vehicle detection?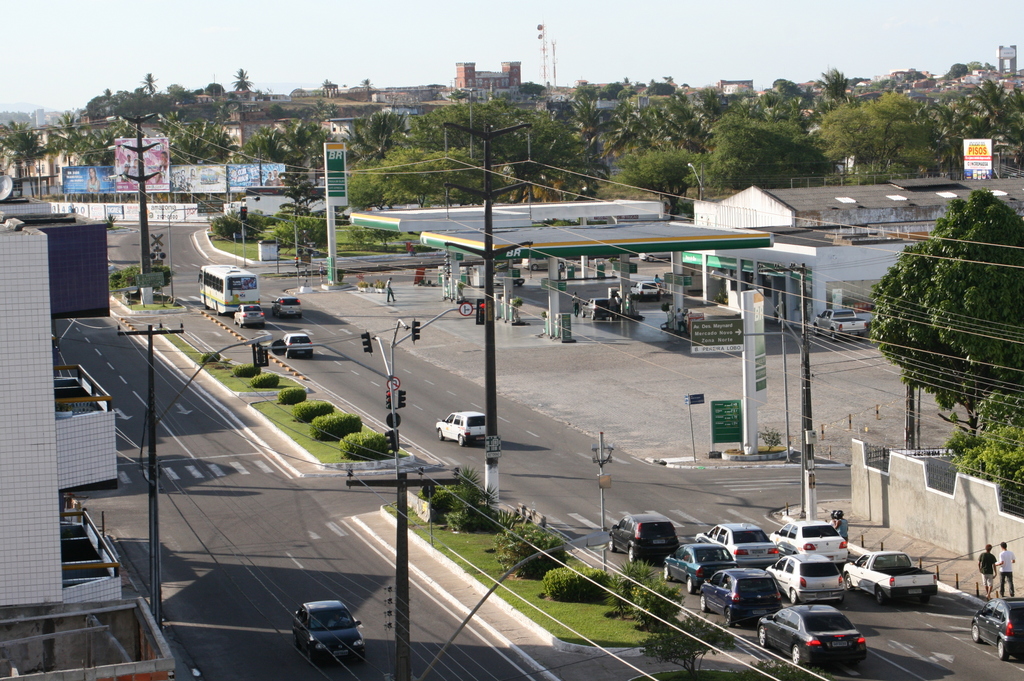
l=812, t=308, r=869, b=342
